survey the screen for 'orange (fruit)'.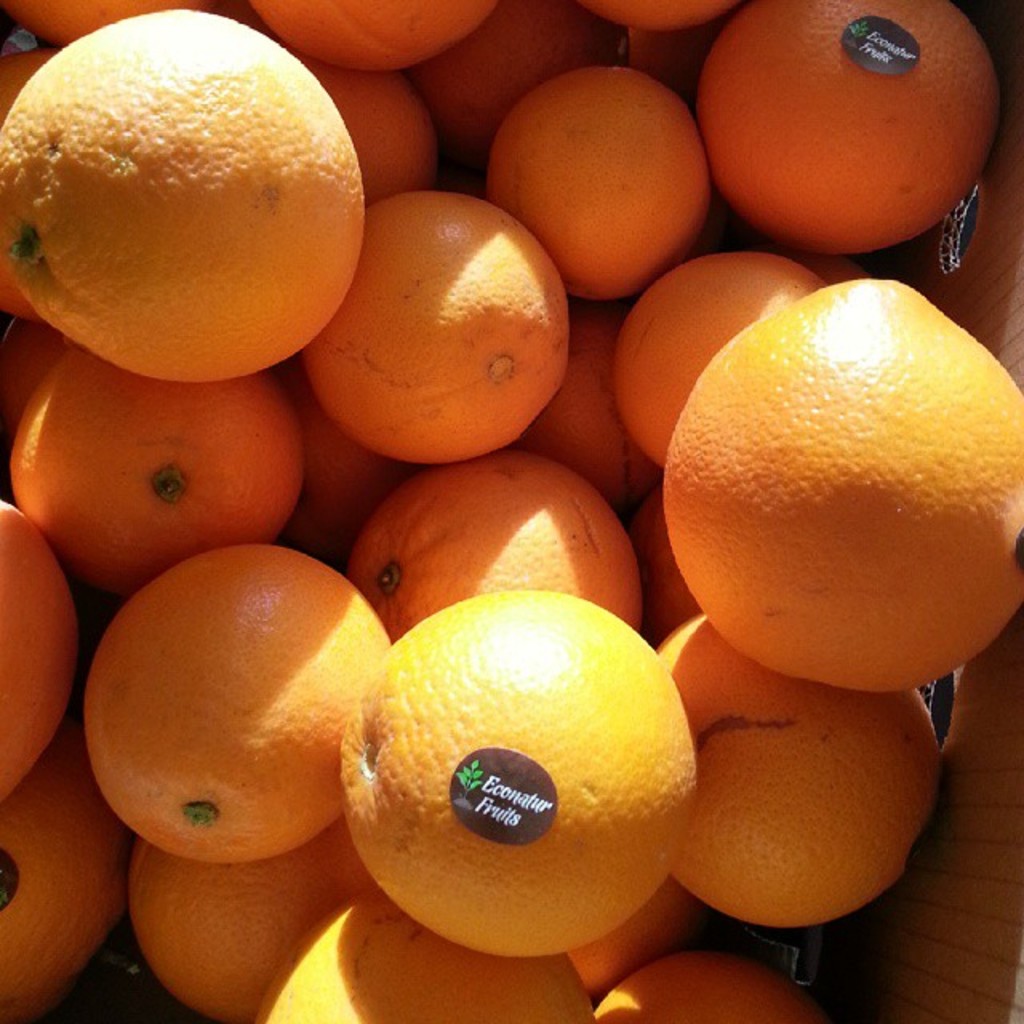
Survey found: locate(8, 0, 176, 46).
